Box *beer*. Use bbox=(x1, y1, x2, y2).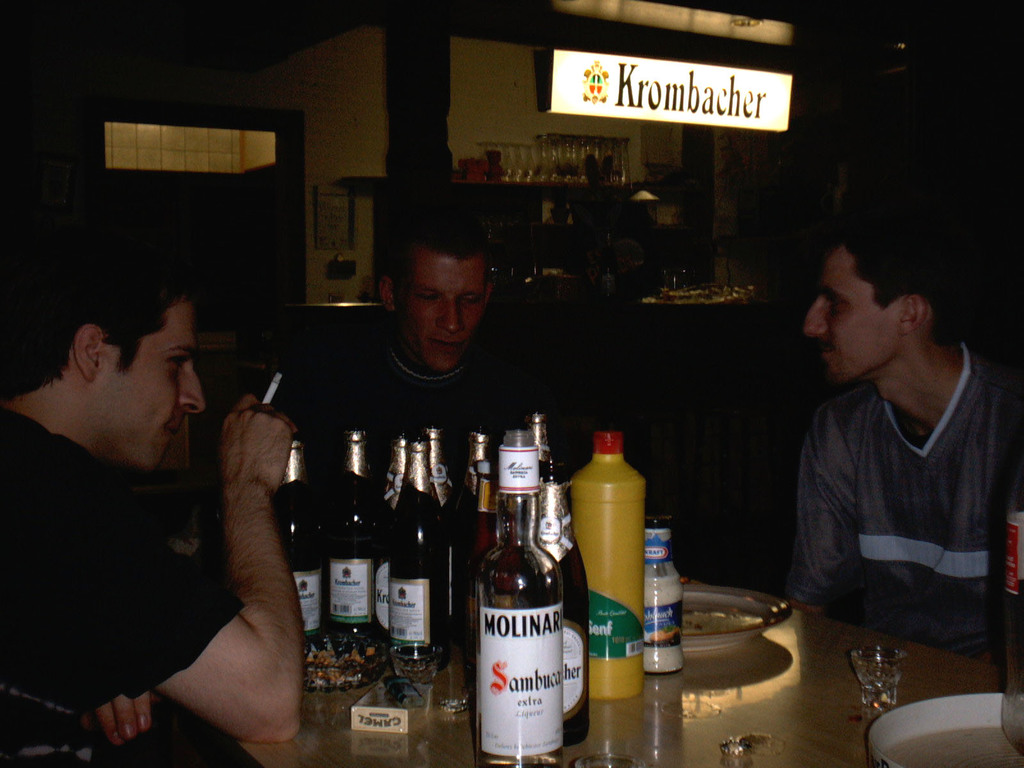
bbox=(390, 429, 467, 685).
